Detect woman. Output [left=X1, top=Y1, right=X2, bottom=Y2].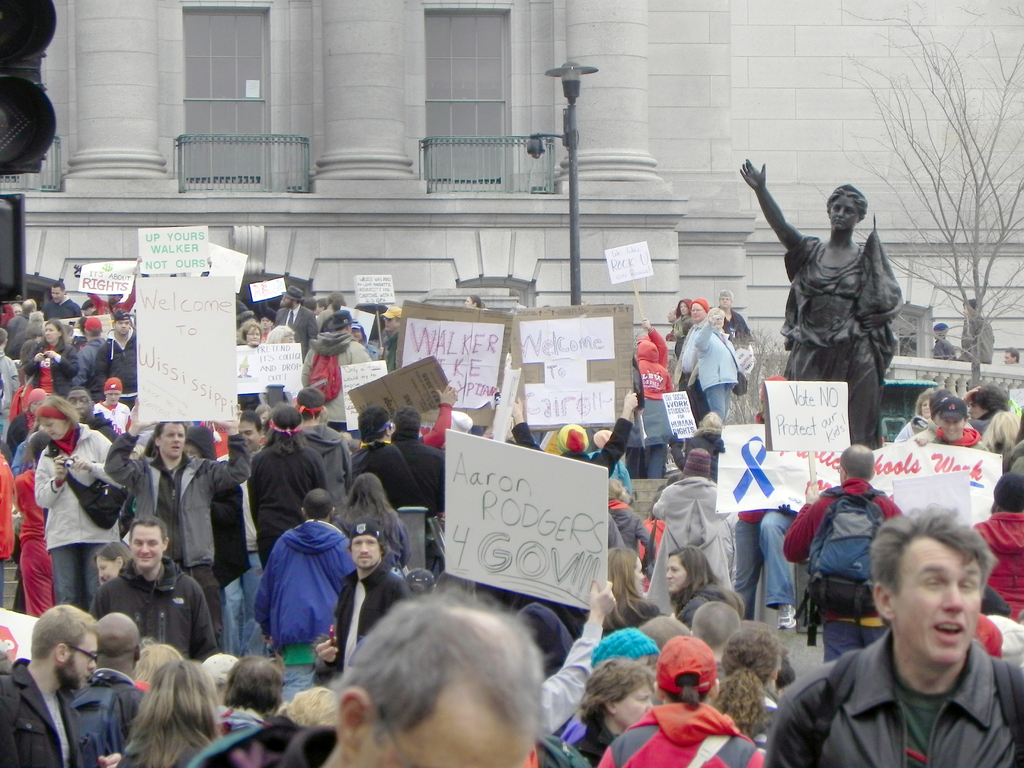
[left=351, top=323, right=378, bottom=362].
